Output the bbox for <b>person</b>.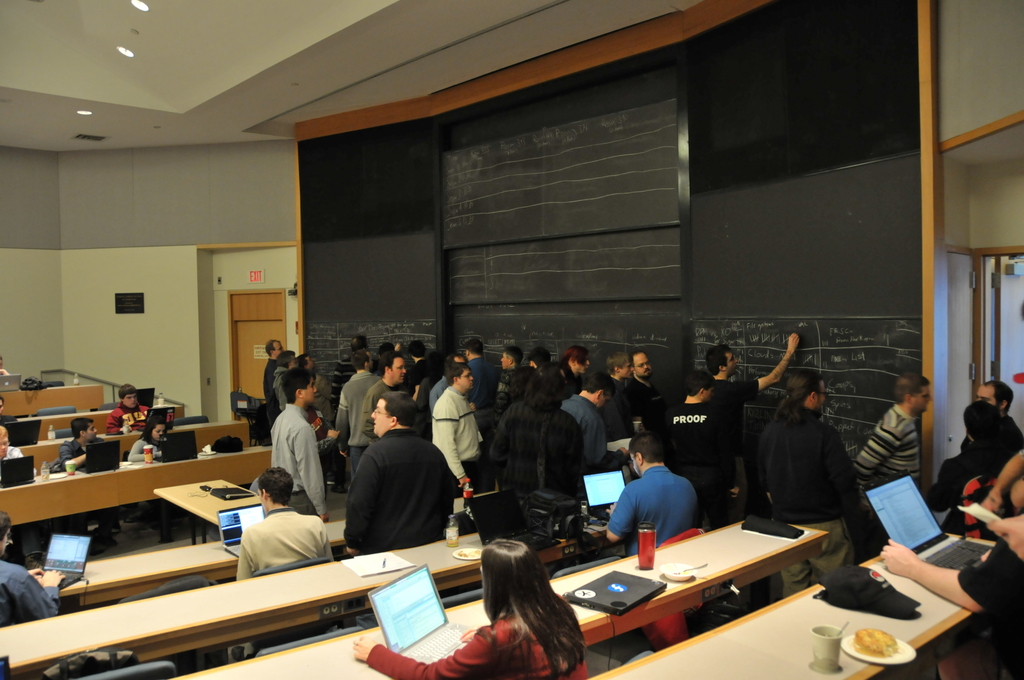
rect(351, 534, 588, 679).
